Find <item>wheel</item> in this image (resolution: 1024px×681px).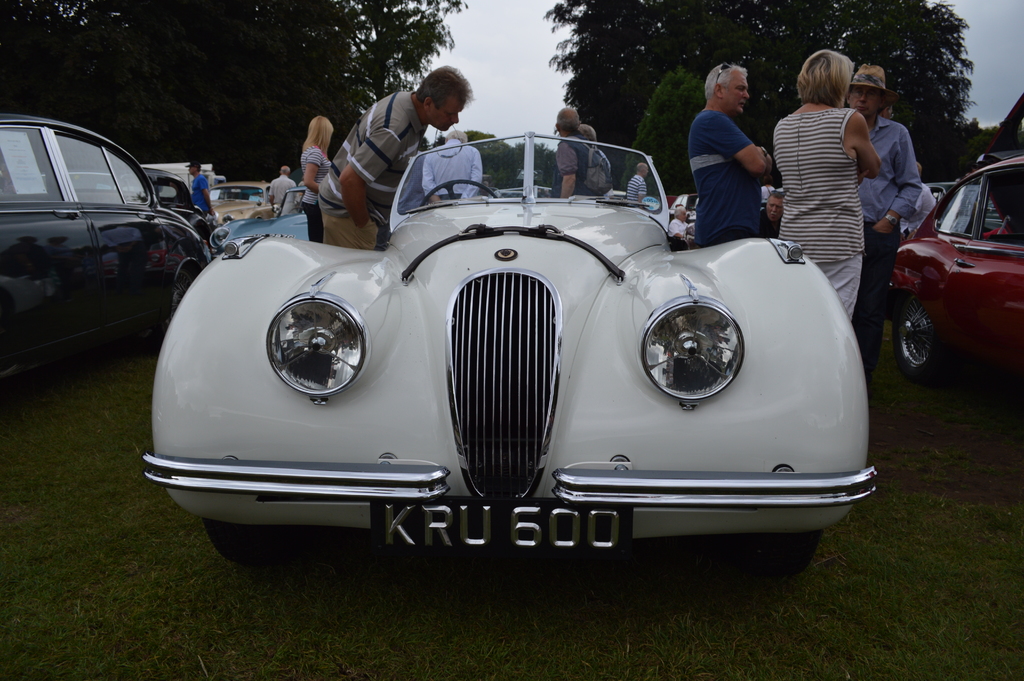
(419,177,497,207).
